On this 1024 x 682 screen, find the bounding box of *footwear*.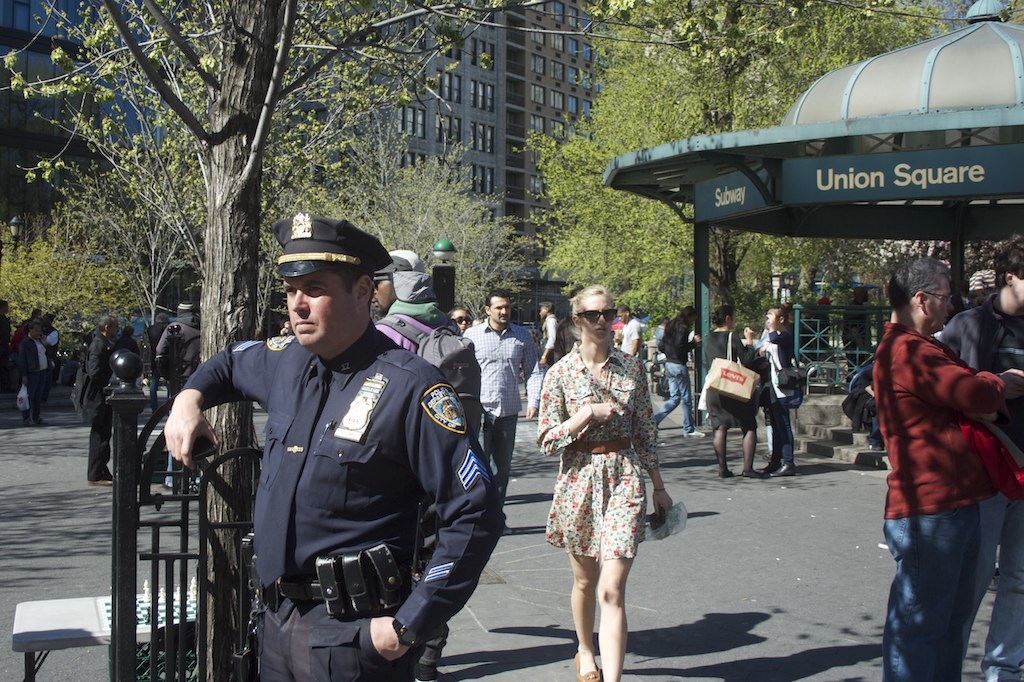
Bounding box: 718:465:731:482.
